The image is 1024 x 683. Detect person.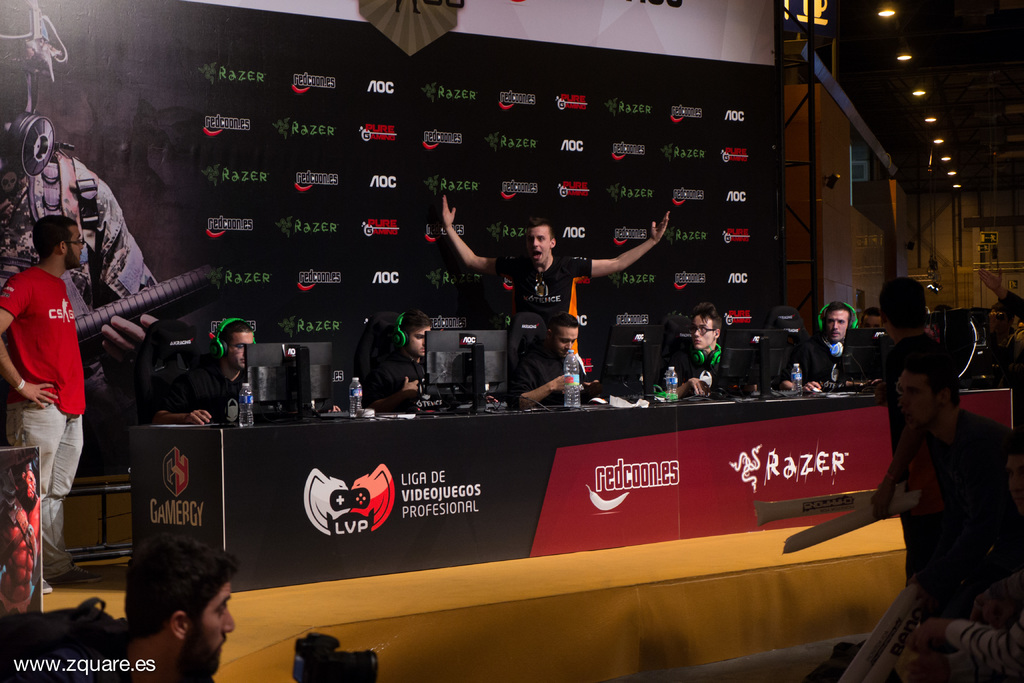
Detection: locate(0, 208, 88, 591).
